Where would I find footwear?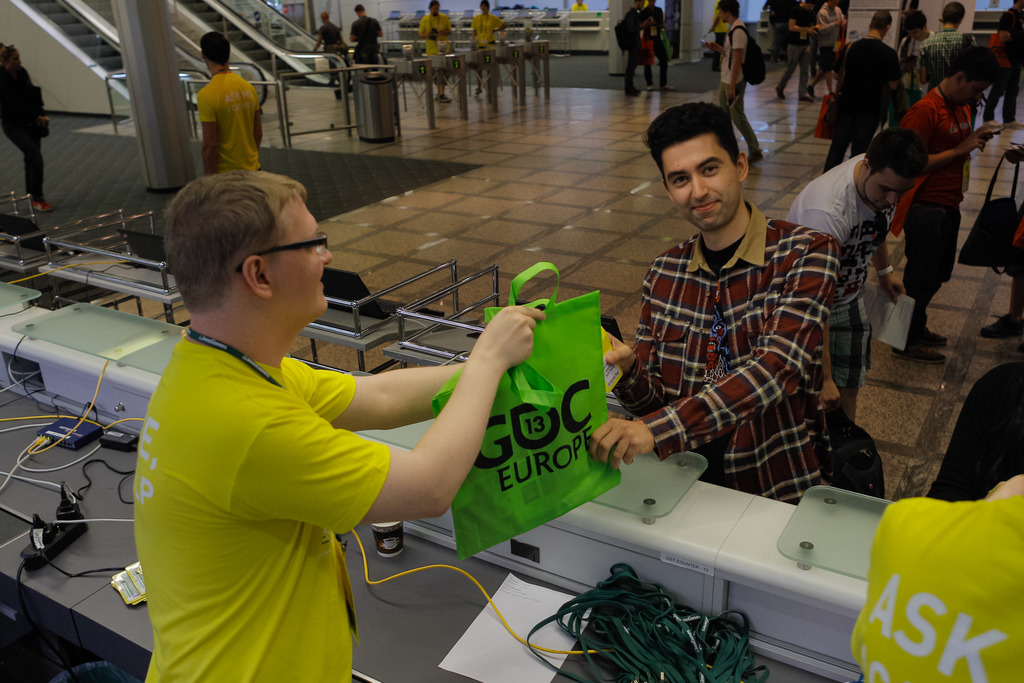
At {"x1": 780, "y1": 85, "x2": 782, "y2": 99}.
